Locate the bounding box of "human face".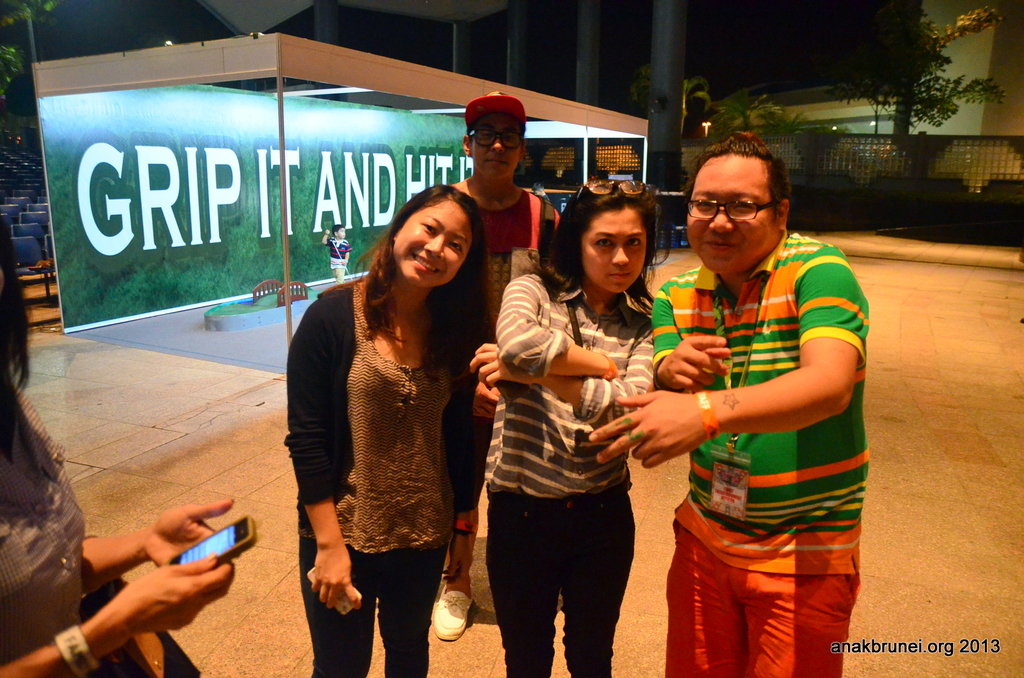
Bounding box: pyautogui.locateOnScreen(685, 166, 776, 268).
